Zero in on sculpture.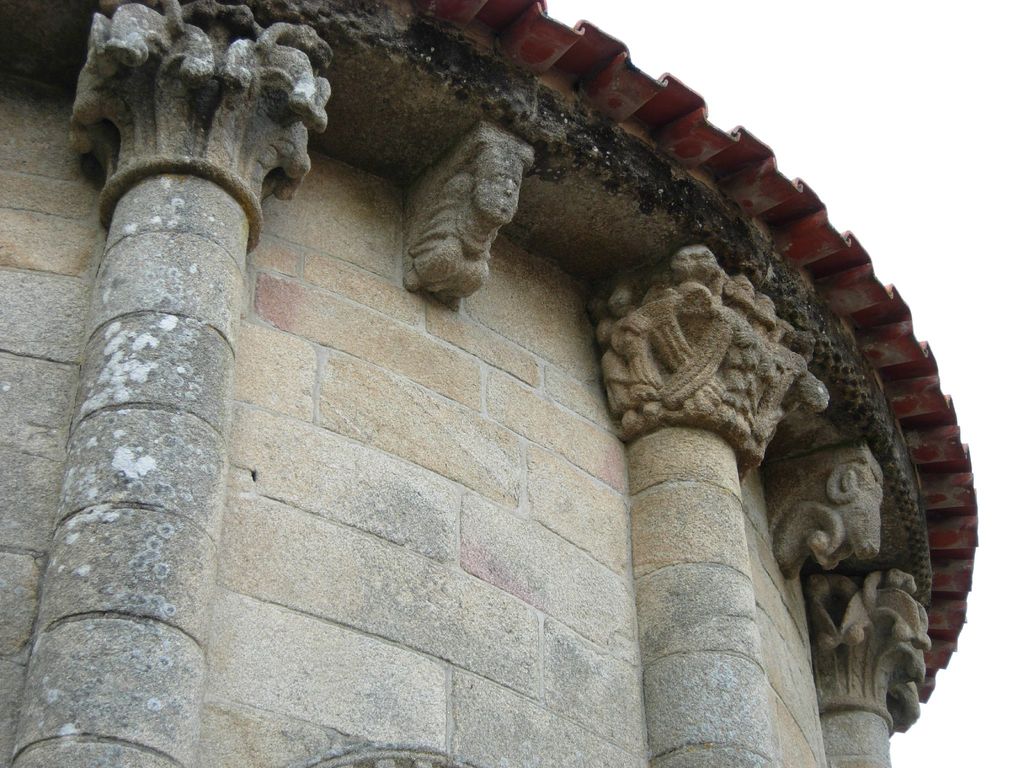
Zeroed in: box=[36, 27, 952, 751].
